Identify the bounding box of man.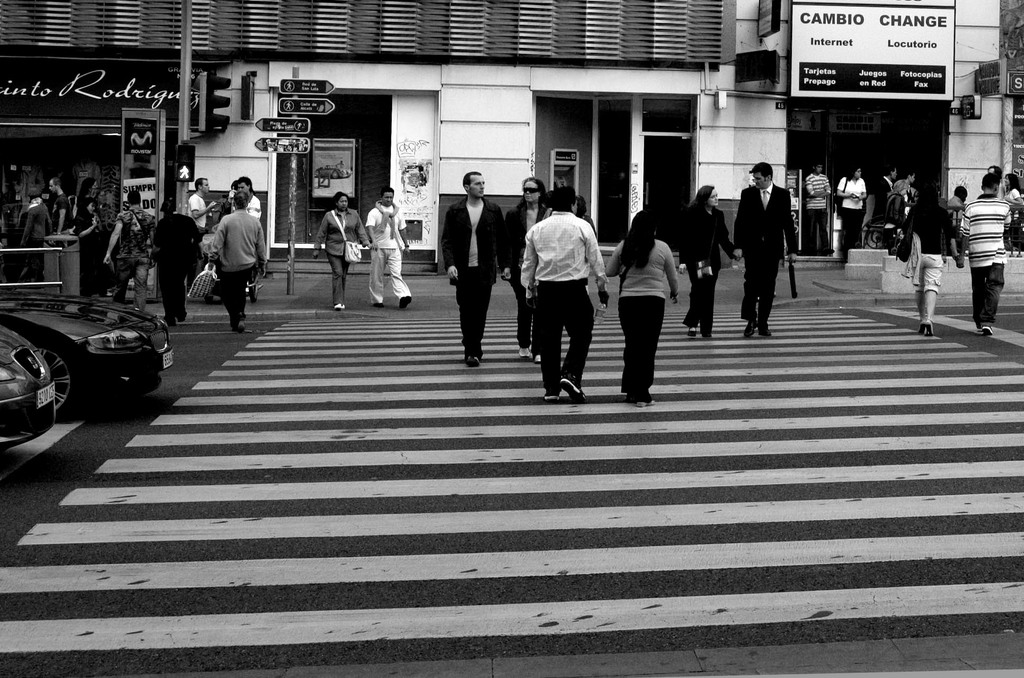
x1=360, y1=189, x2=424, y2=310.
